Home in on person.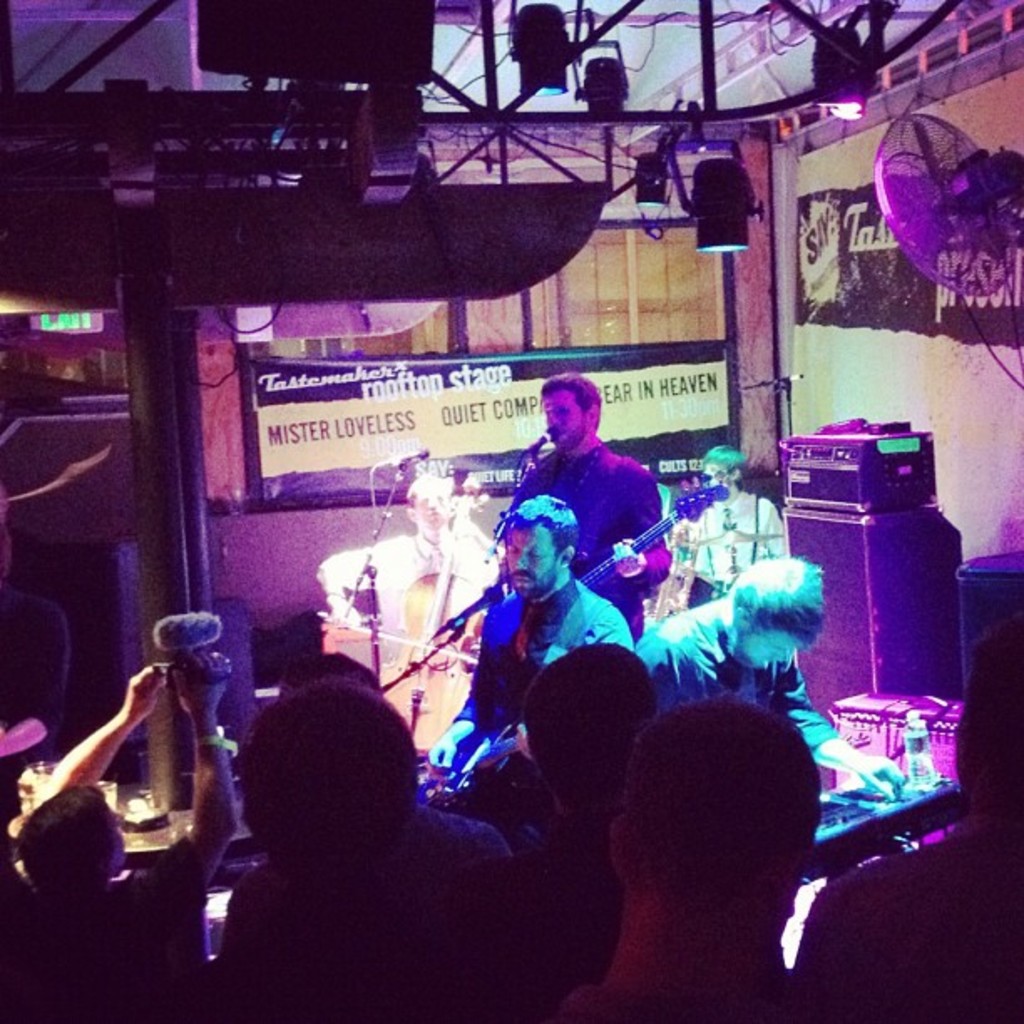
Homed in at [x1=683, y1=453, x2=788, y2=601].
